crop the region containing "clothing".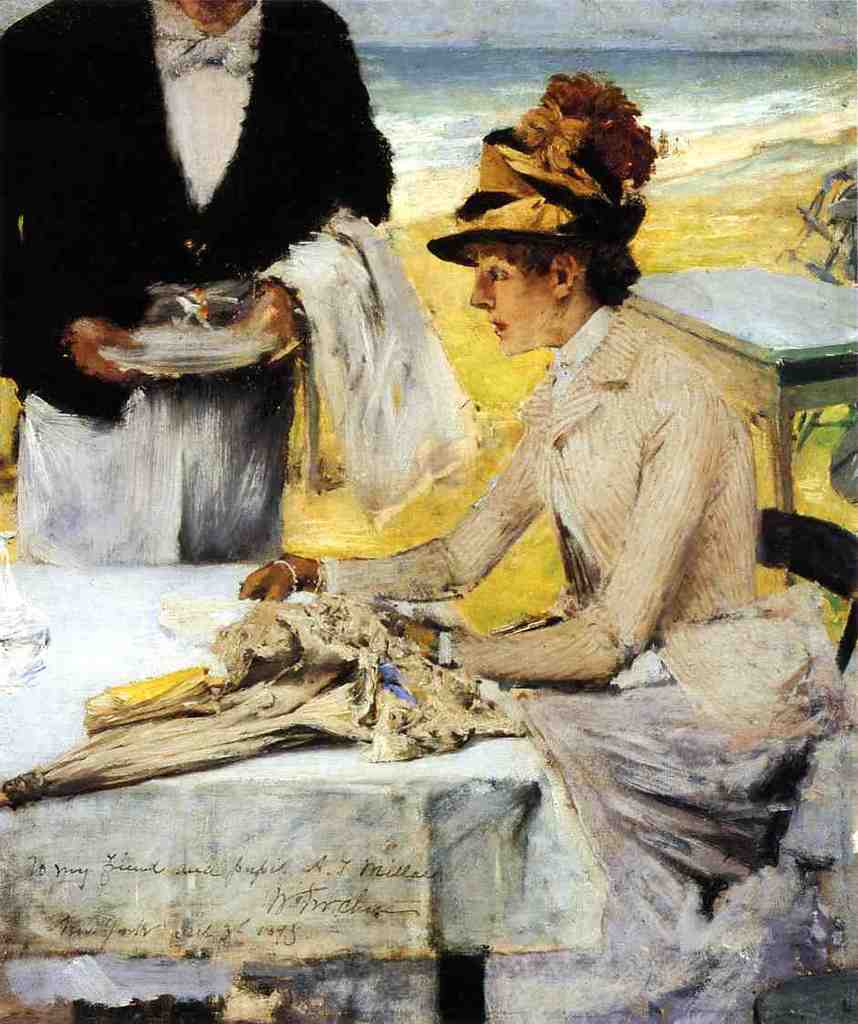
Crop region: 0 0 404 553.
